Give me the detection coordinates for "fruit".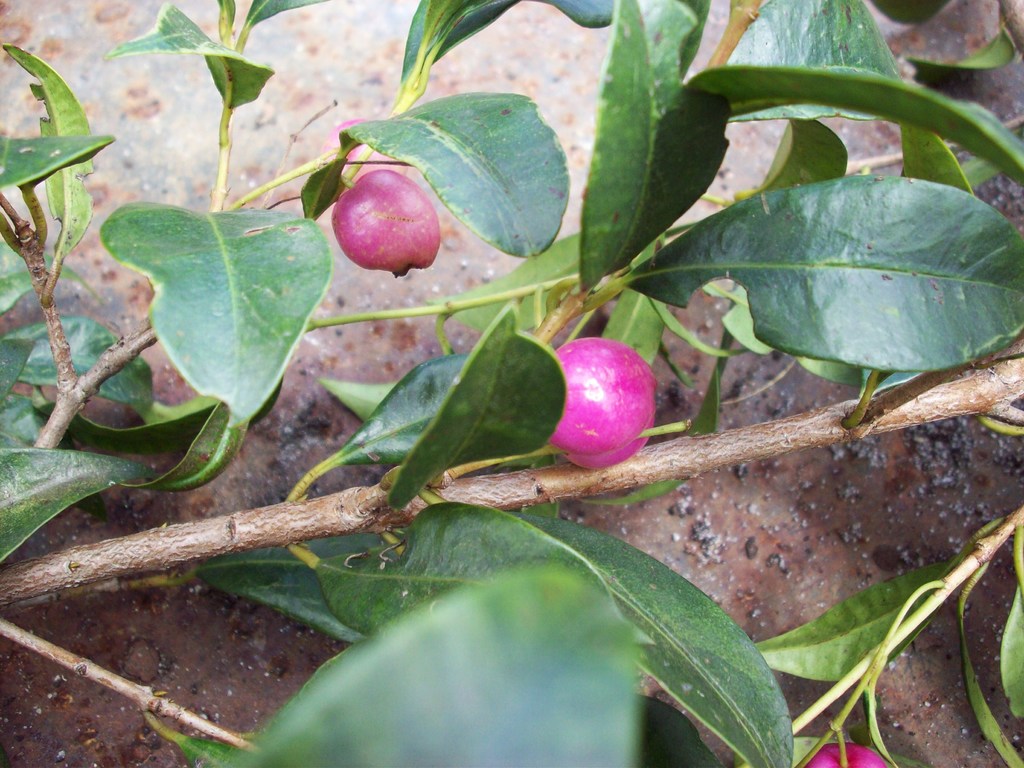
[x1=535, y1=341, x2=662, y2=476].
